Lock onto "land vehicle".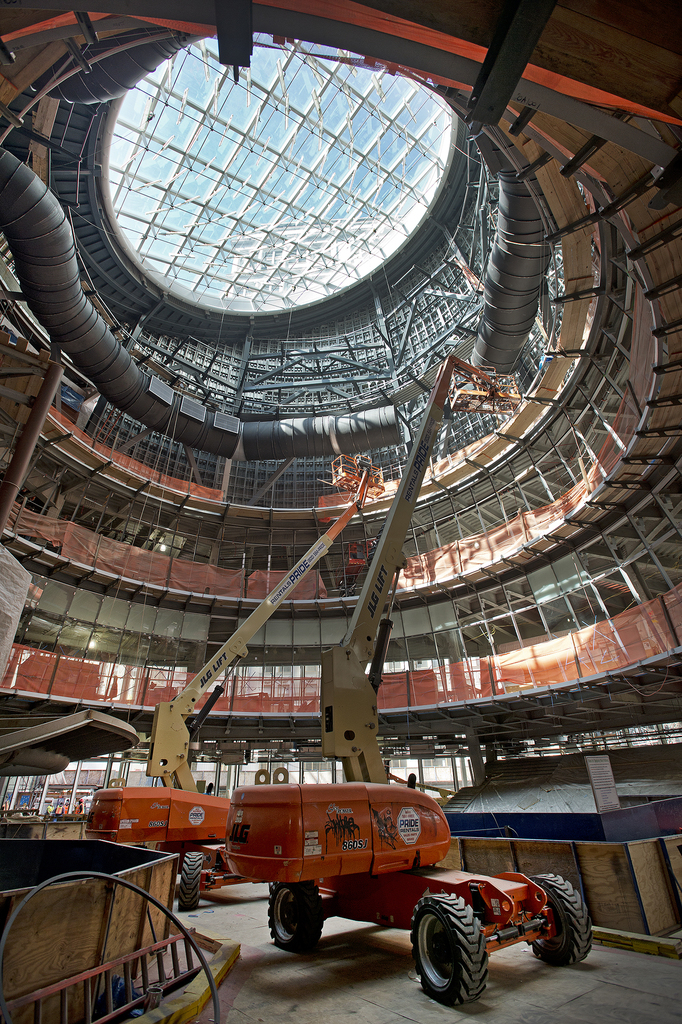
Locked: rect(88, 449, 380, 907).
